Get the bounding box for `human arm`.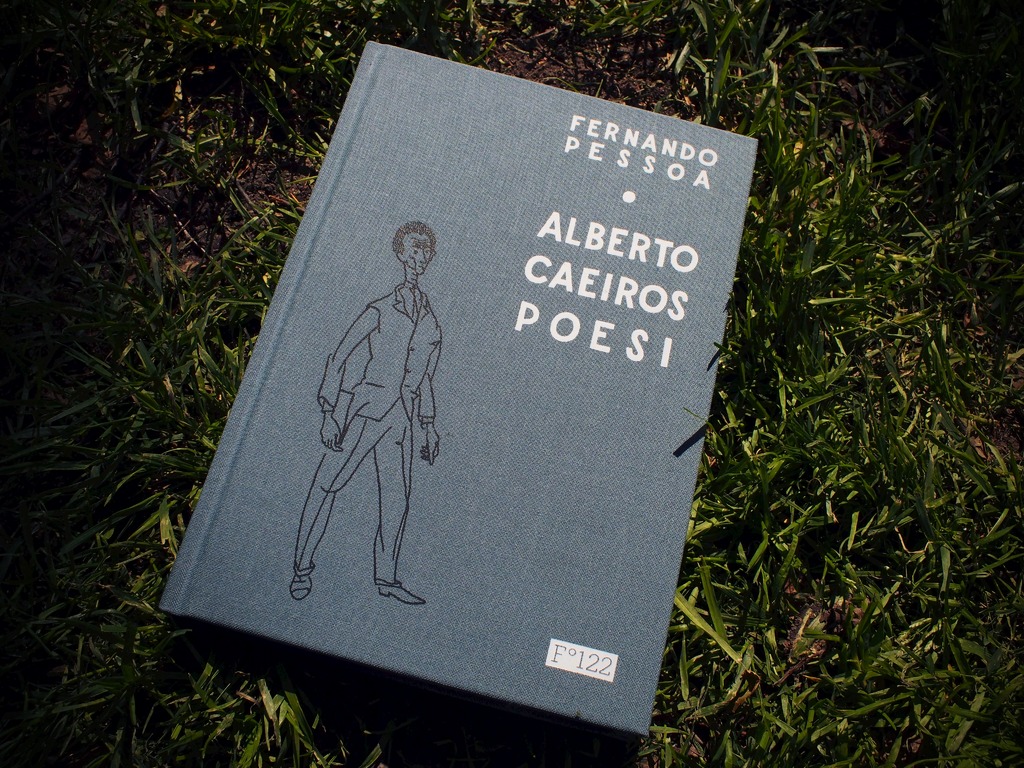
region(415, 341, 443, 468).
